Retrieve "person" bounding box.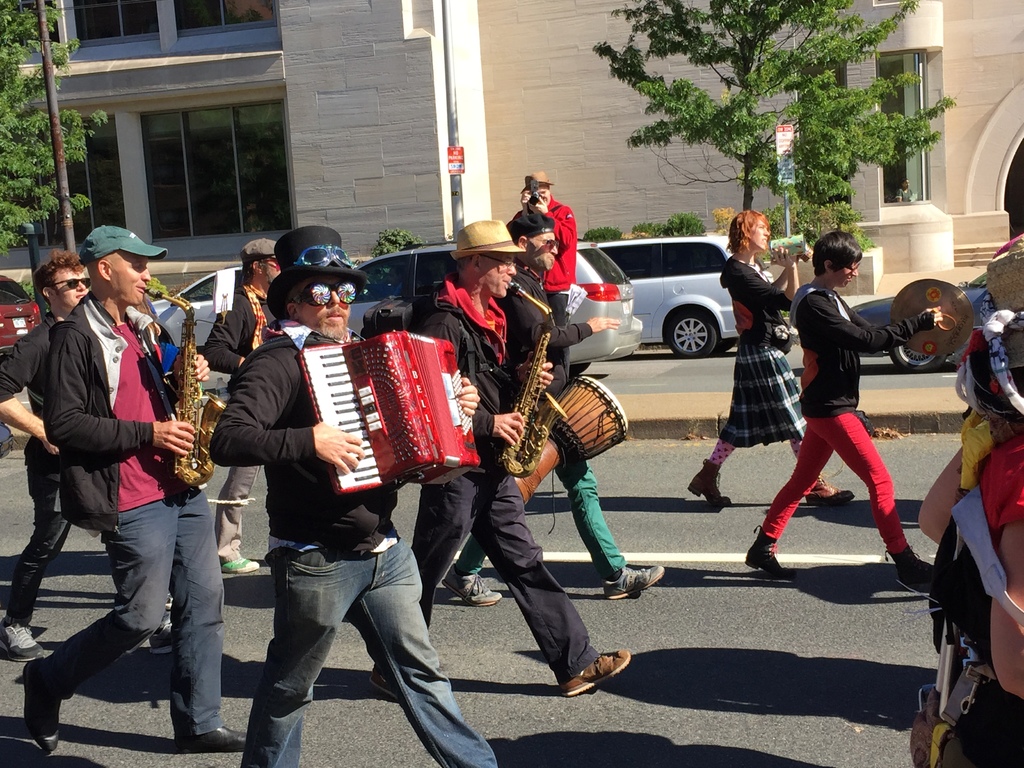
Bounding box: 514 164 578 379.
